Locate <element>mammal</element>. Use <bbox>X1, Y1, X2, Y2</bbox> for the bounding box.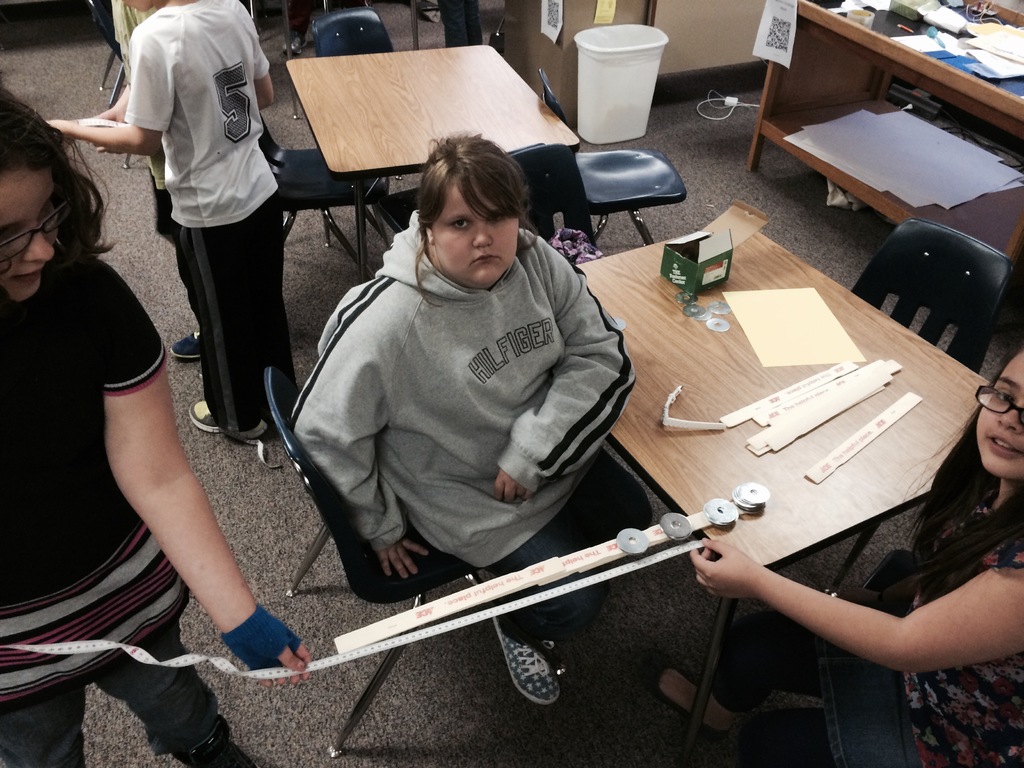
<bbox>285, 128, 662, 708</bbox>.
